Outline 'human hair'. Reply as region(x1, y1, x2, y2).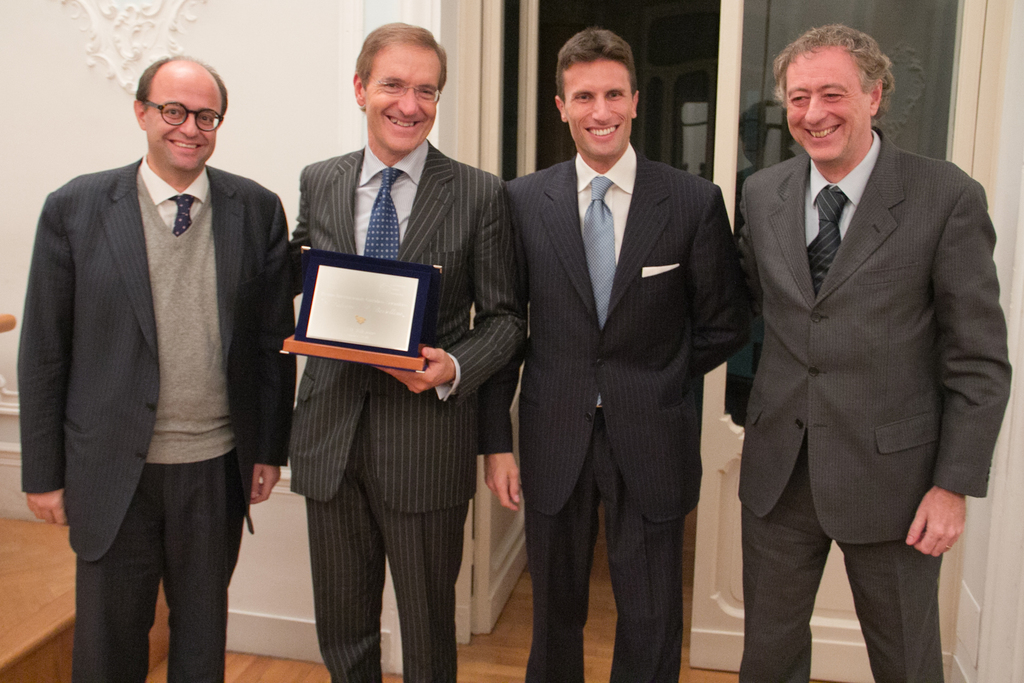
region(132, 54, 234, 169).
